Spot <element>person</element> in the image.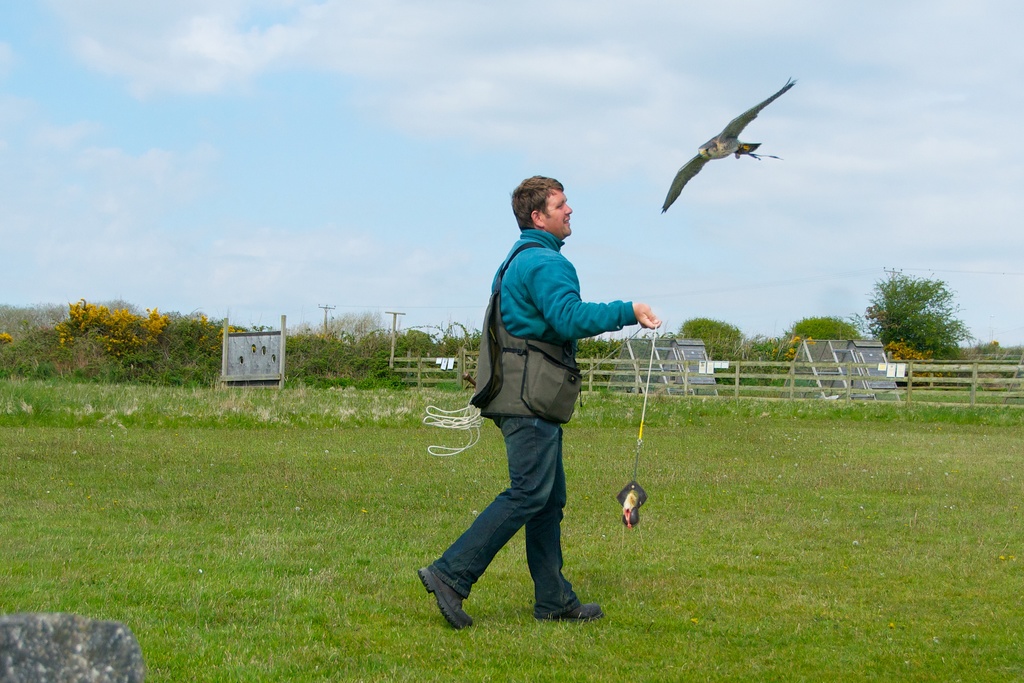
<element>person</element> found at [left=415, top=175, right=657, bottom=638].
